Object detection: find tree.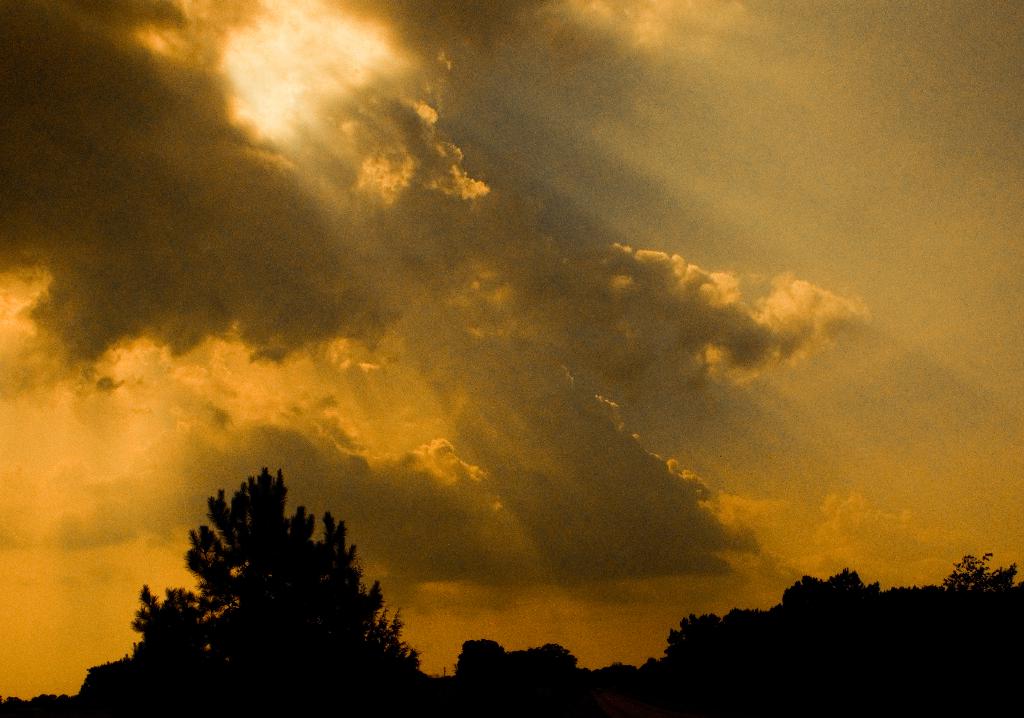
(x1=125, y1=460, x2=415, y2=690).
